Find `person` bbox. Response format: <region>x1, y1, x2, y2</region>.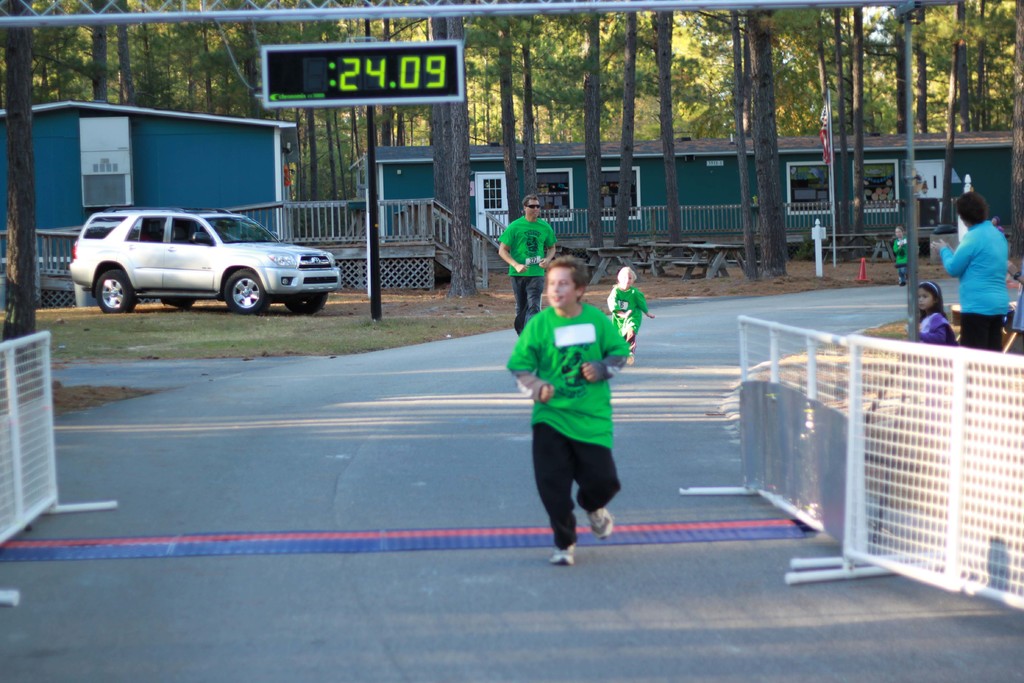
<region>915, 279, 964, 350</region>.
